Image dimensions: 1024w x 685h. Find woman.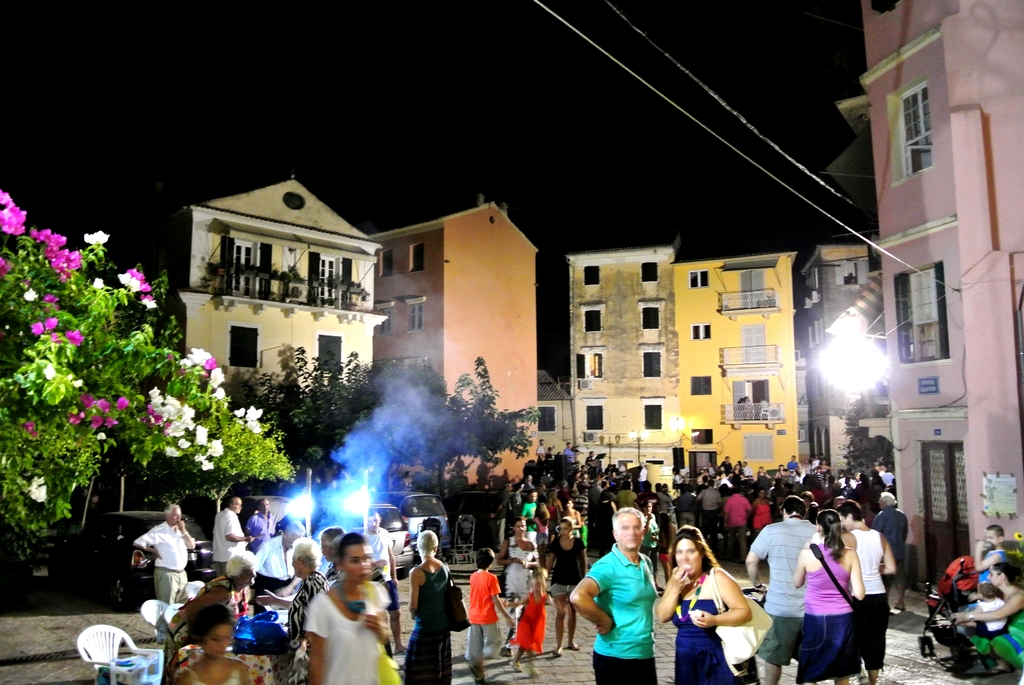
301, 531, 395, 684.
